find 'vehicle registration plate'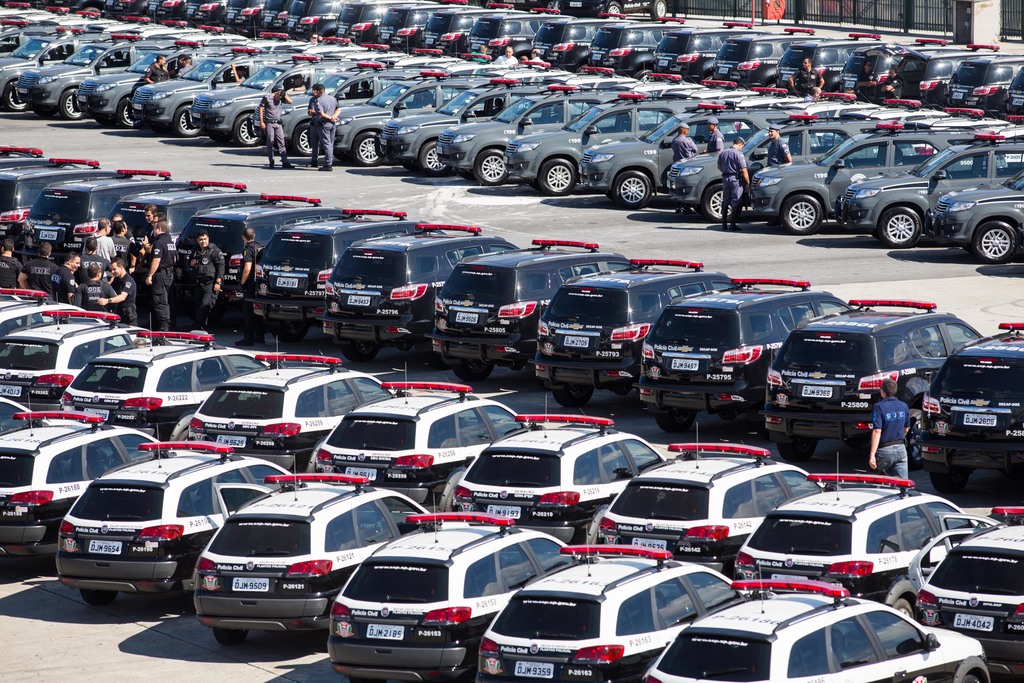
box(234, 577, 269, 591)
